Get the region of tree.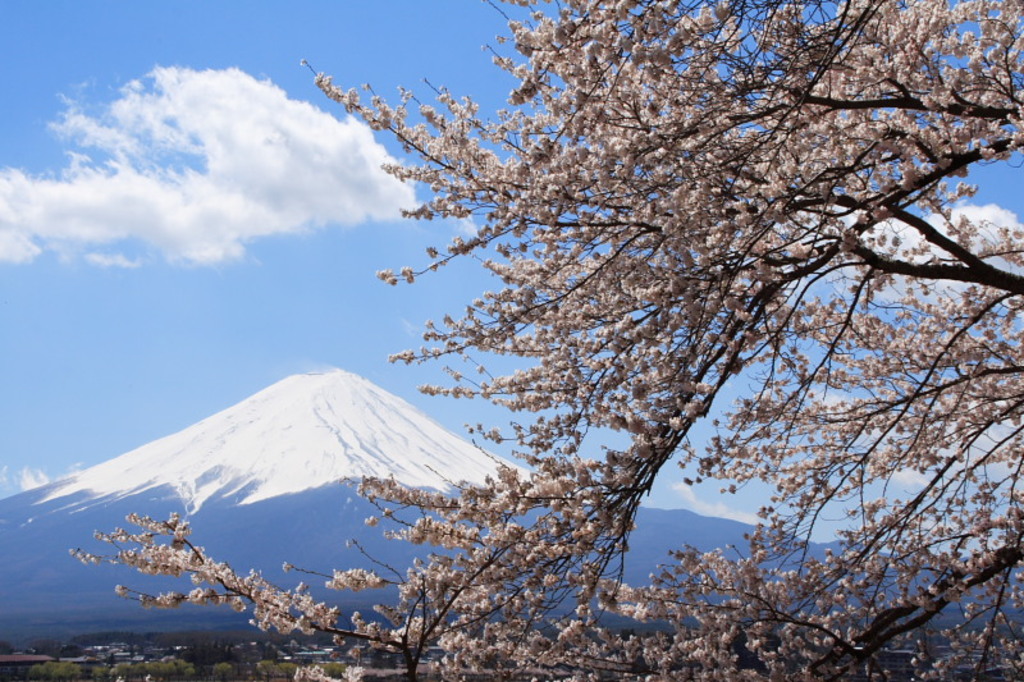
(x1=68, y1=0, x2=1023, y2=681).
